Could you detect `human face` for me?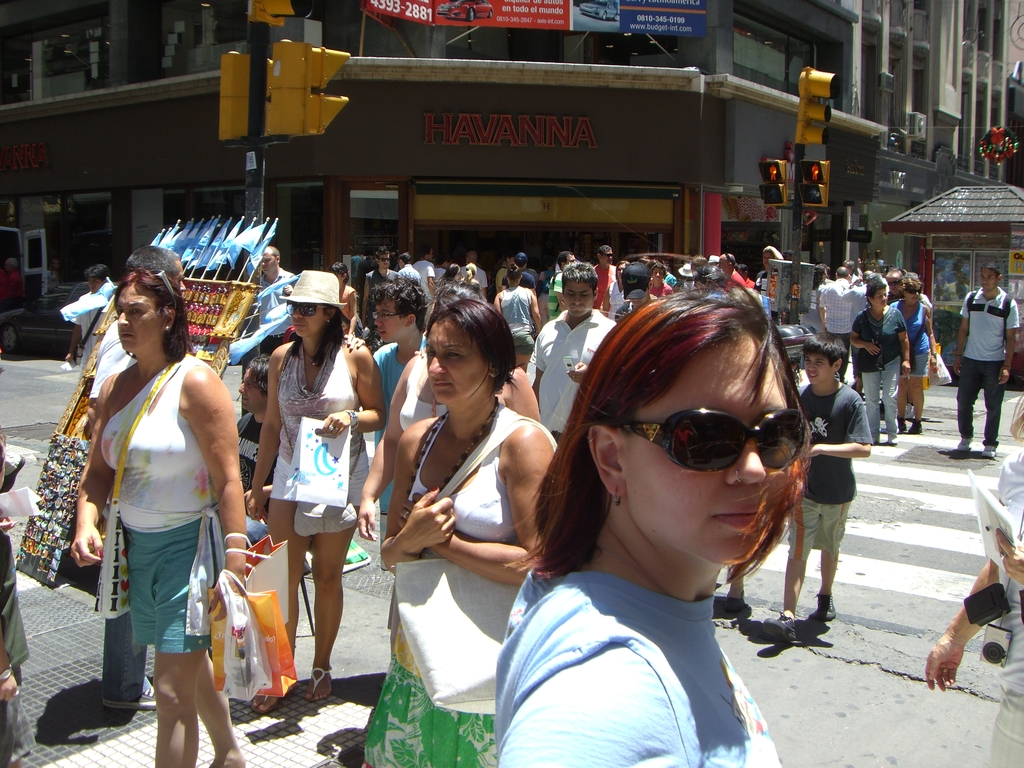
Detection result: select_region(762, 252, 772, 268).
